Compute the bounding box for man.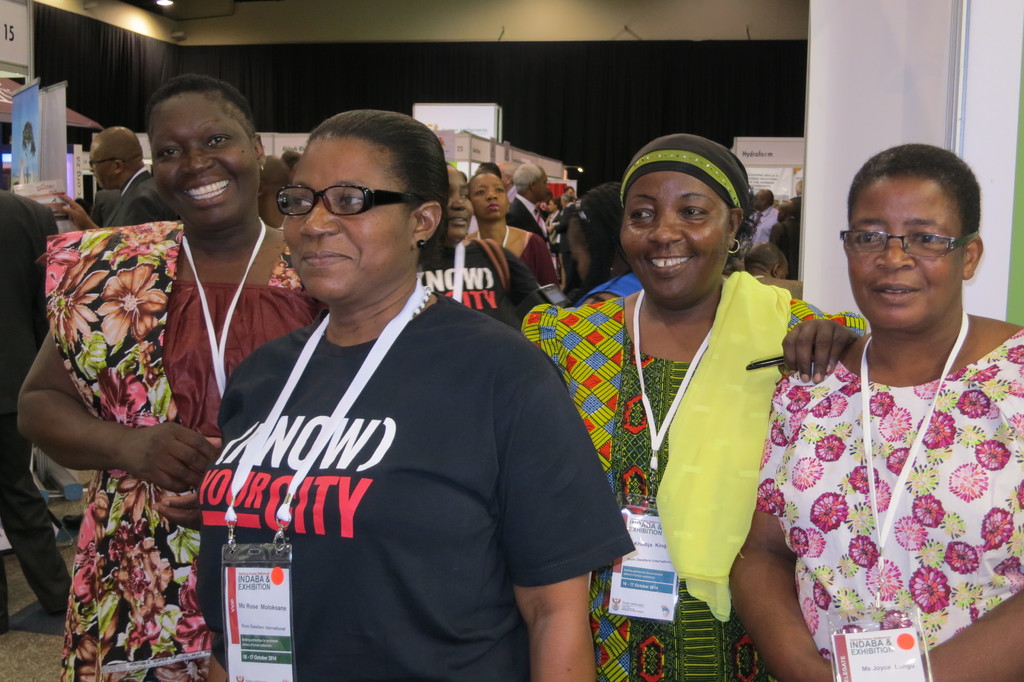
257:150:292:230.
